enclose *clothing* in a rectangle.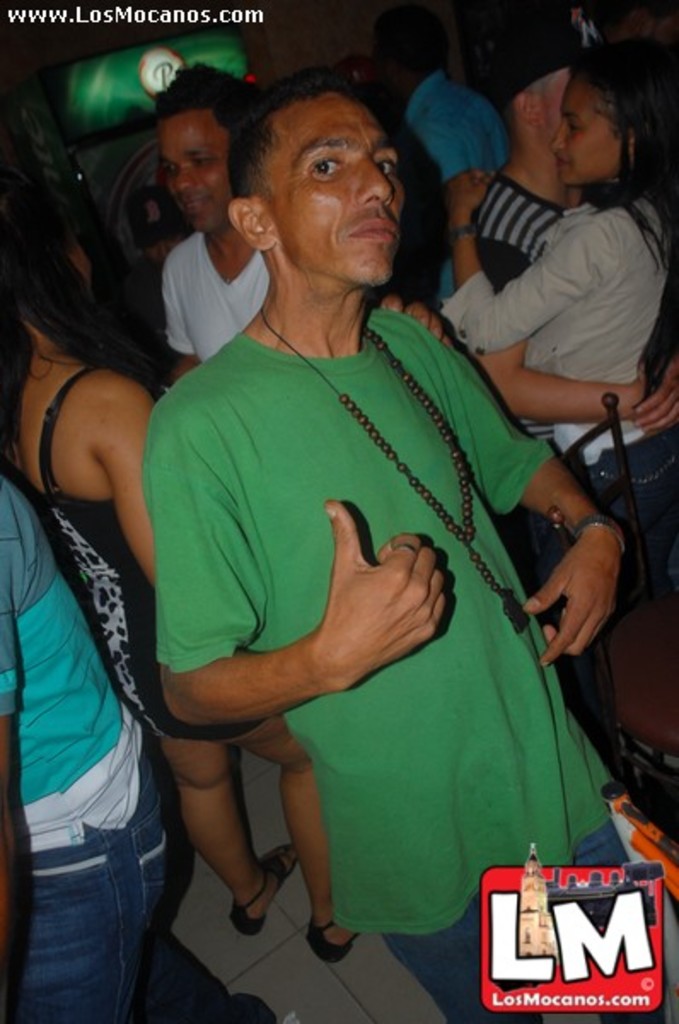
{"x1": 444, "y1": 155, "x2": 602, "y2": 732}.
